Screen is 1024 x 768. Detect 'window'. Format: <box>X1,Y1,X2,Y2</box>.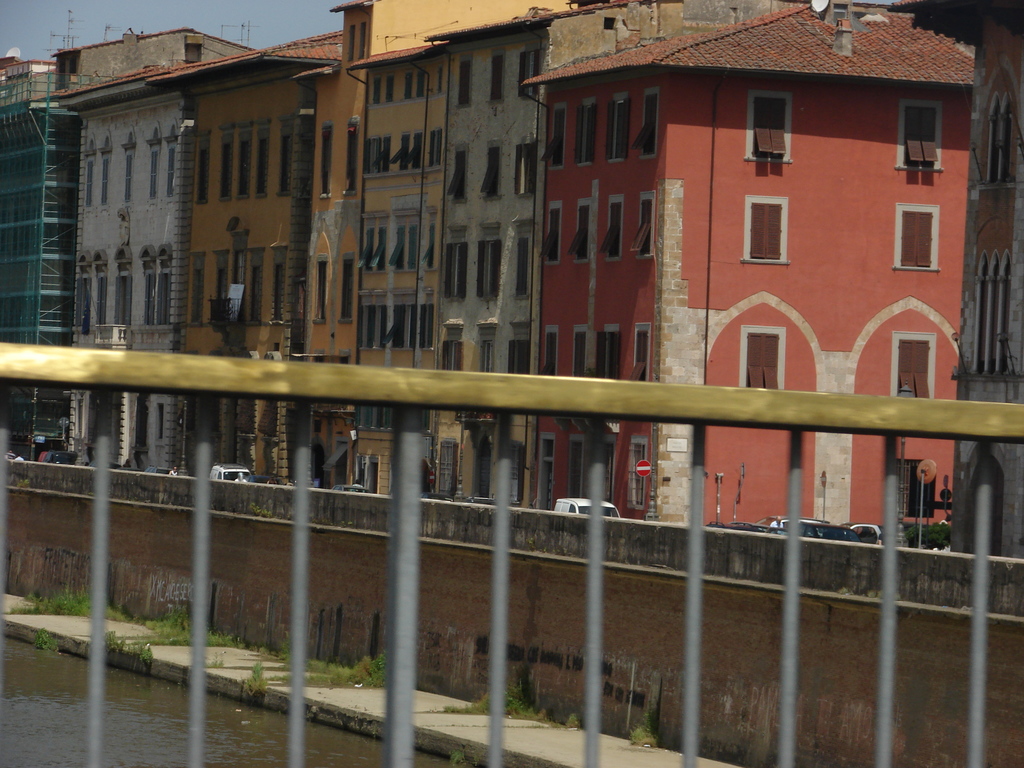
<box>447,244,467,299</box>.
